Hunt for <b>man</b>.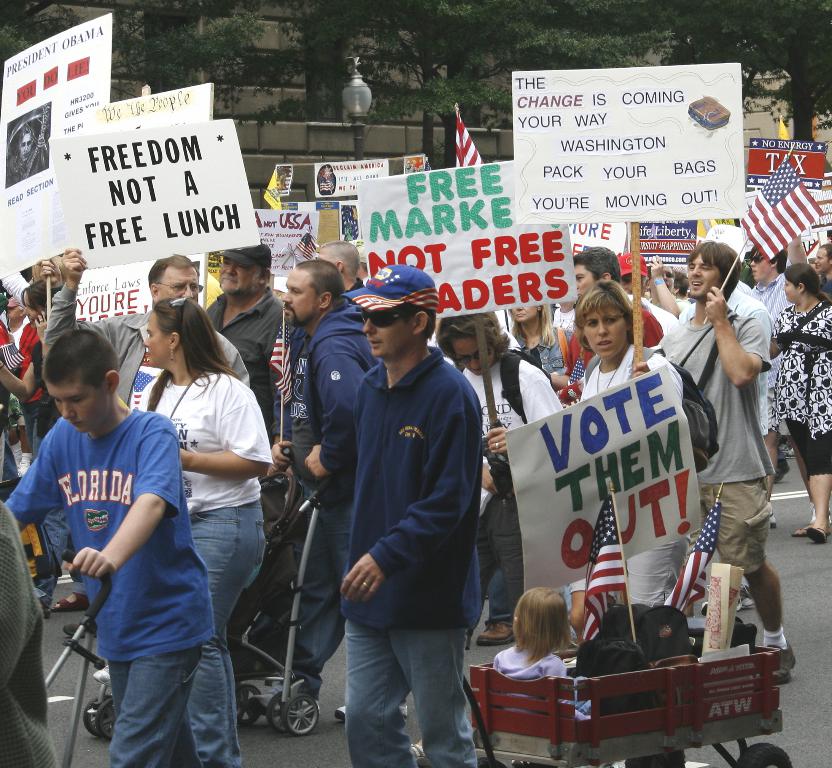
Hunted down at x1=653 y1=238 x2=796 y2=680.
